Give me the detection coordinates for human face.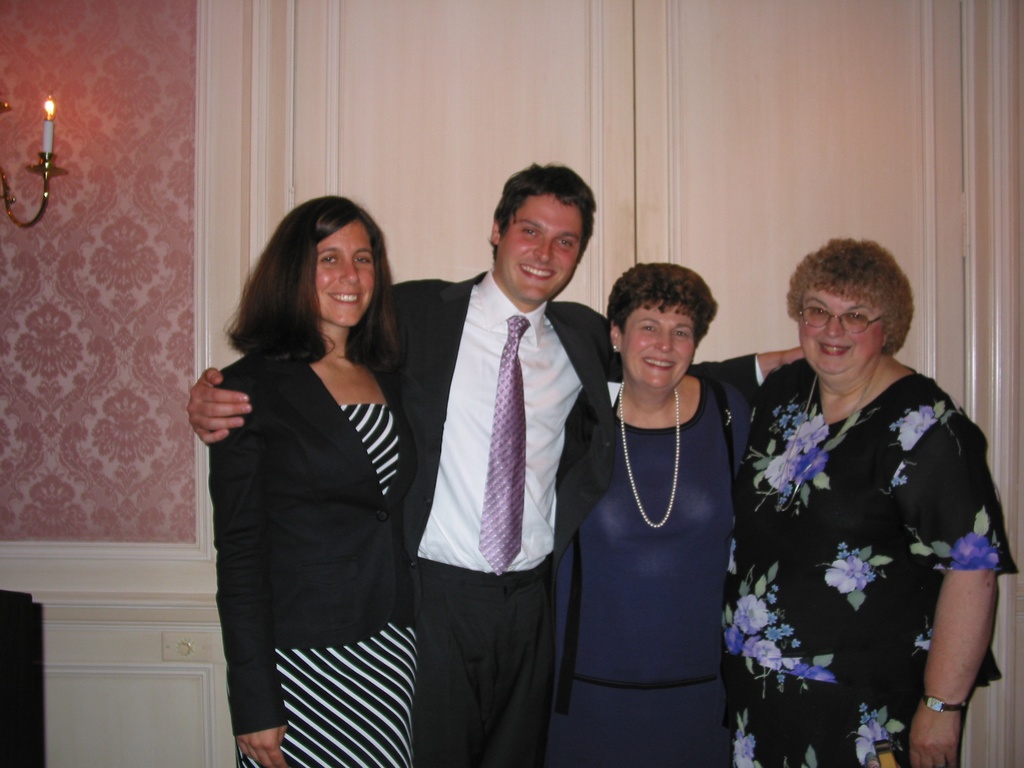
box=[625, 301, 698, 395].
